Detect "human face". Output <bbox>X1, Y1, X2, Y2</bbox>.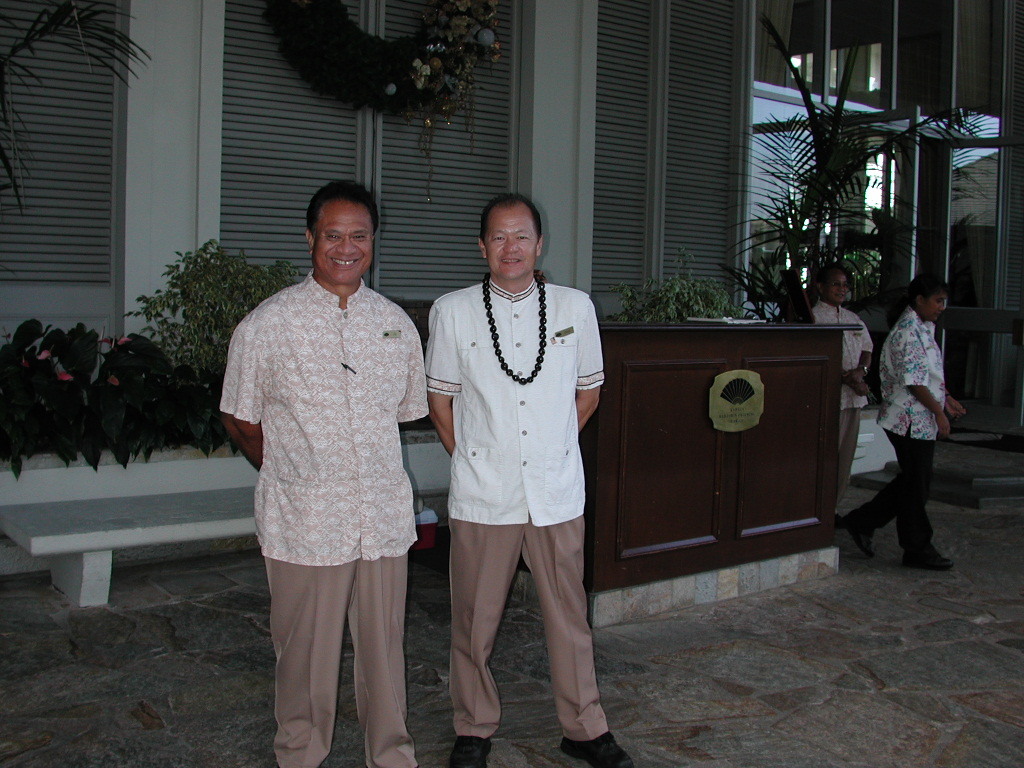
<bbox>486, 208, 536, 280</bbox>.
